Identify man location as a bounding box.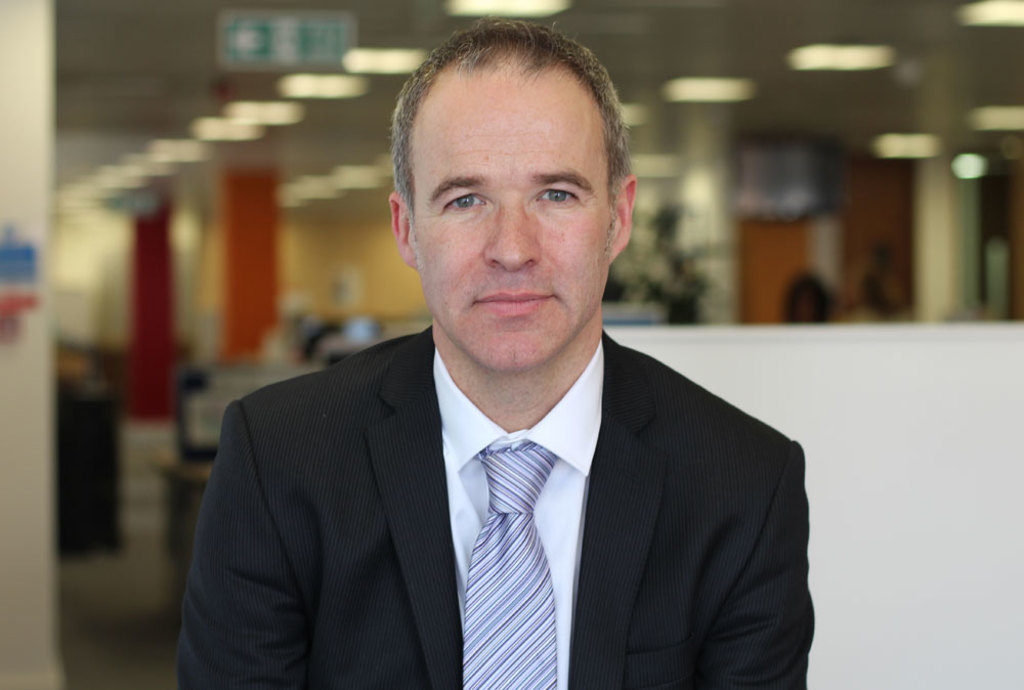
l=173, t=15, r=813, b=689.
